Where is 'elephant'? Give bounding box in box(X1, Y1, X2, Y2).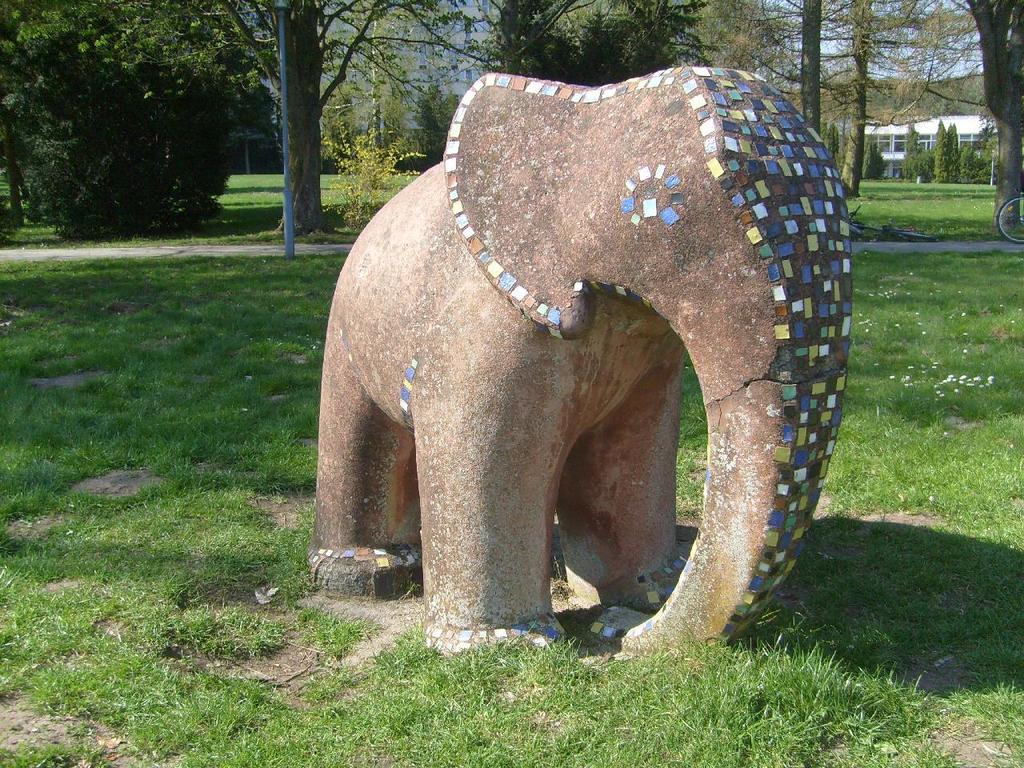
box(287, 90, 828, 674).
